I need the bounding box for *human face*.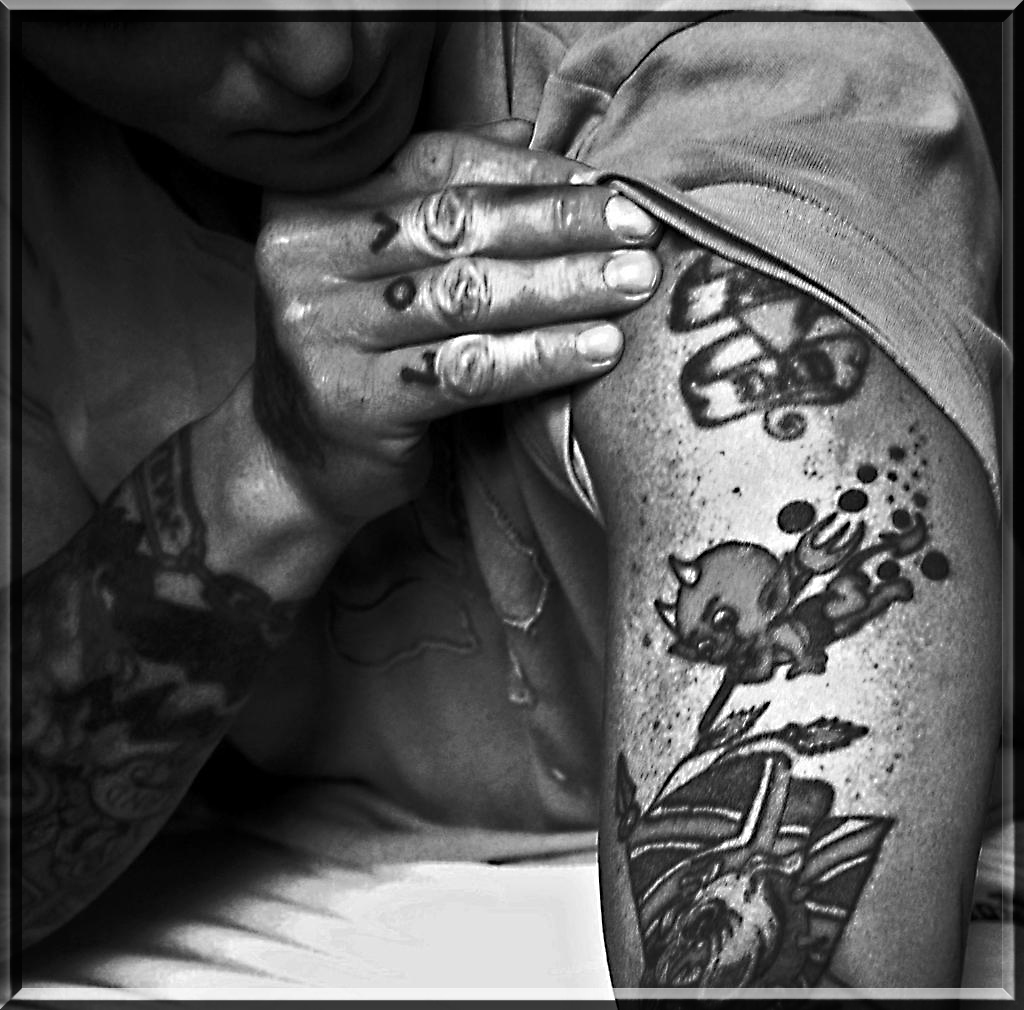
Here it is: bbox(104, 20, 432, 187).
